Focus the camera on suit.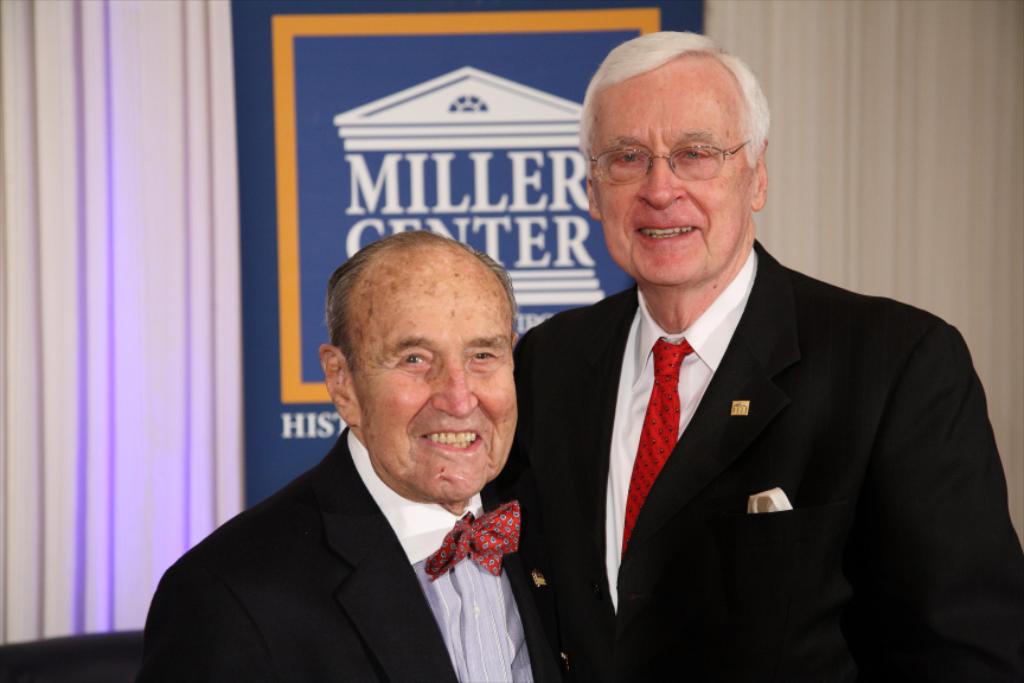
Focus region: detection(412, 125, 935, 674).
